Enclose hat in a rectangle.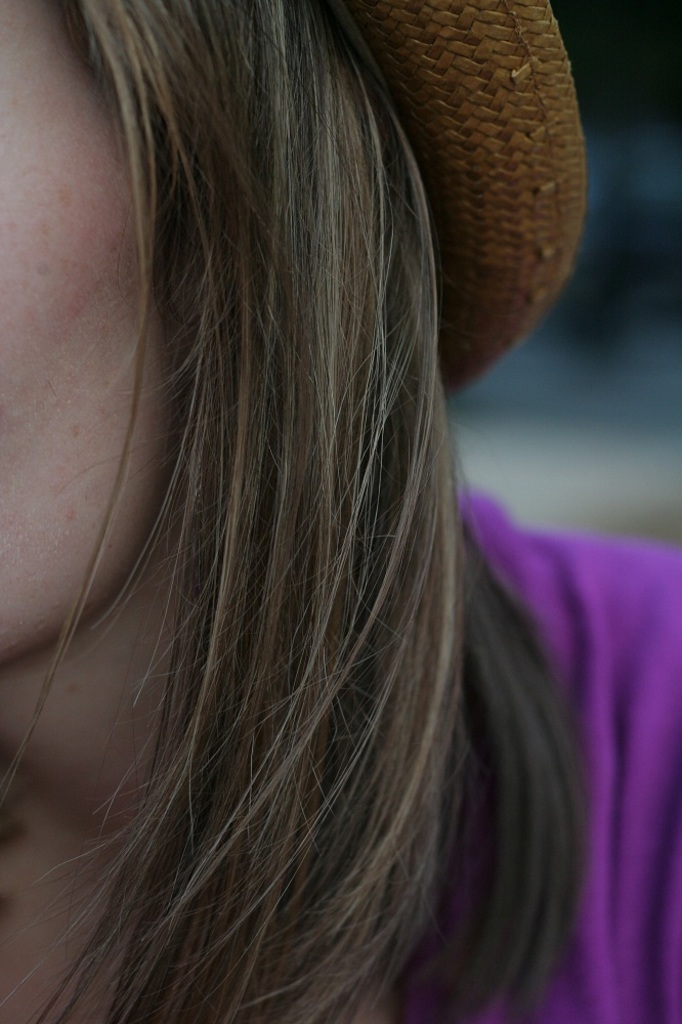
bbox=[336, 0, 593, 396].
